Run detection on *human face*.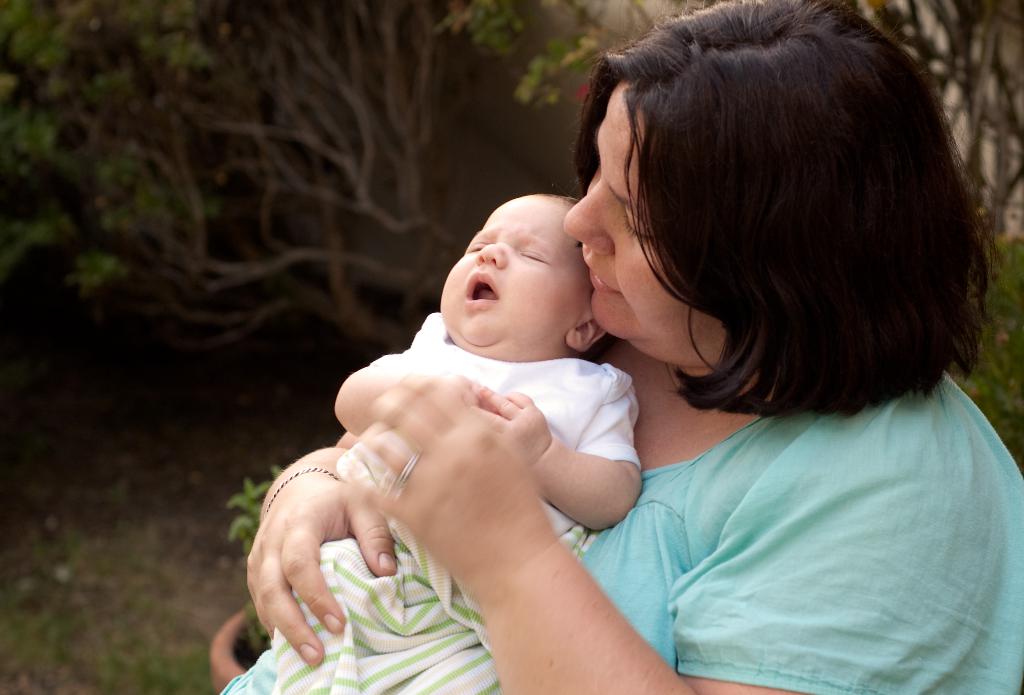
Result: (x1=432, y1=192, x2=589, y2=345).
